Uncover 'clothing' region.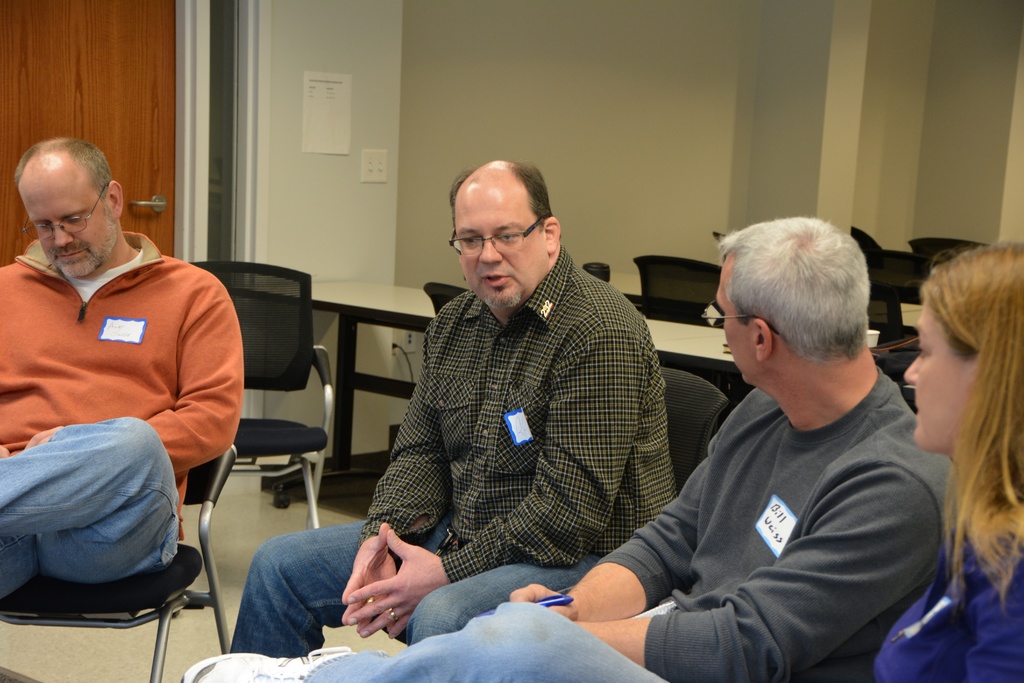
Uncovered: box=[228, 242, 681, 655].
